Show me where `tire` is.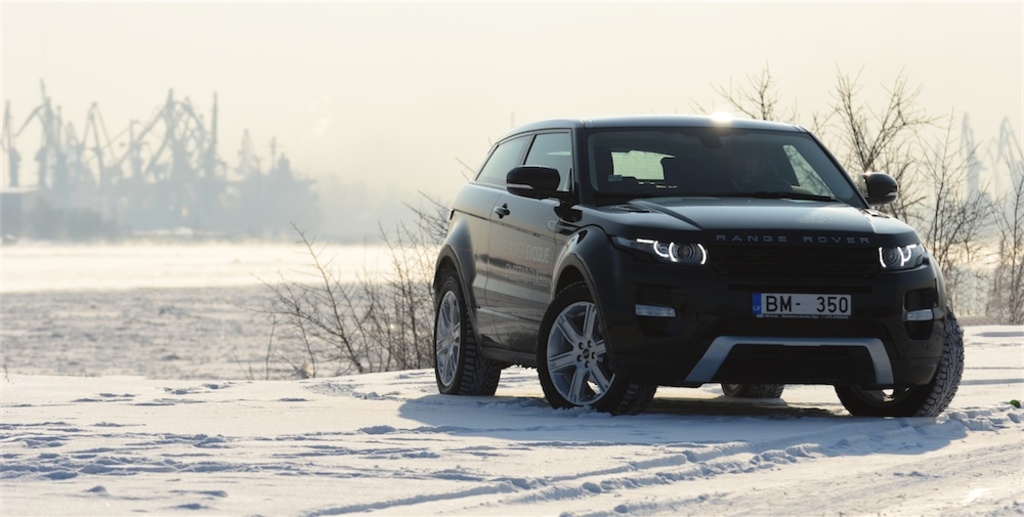
`tire` is at [536,279,658,415].
